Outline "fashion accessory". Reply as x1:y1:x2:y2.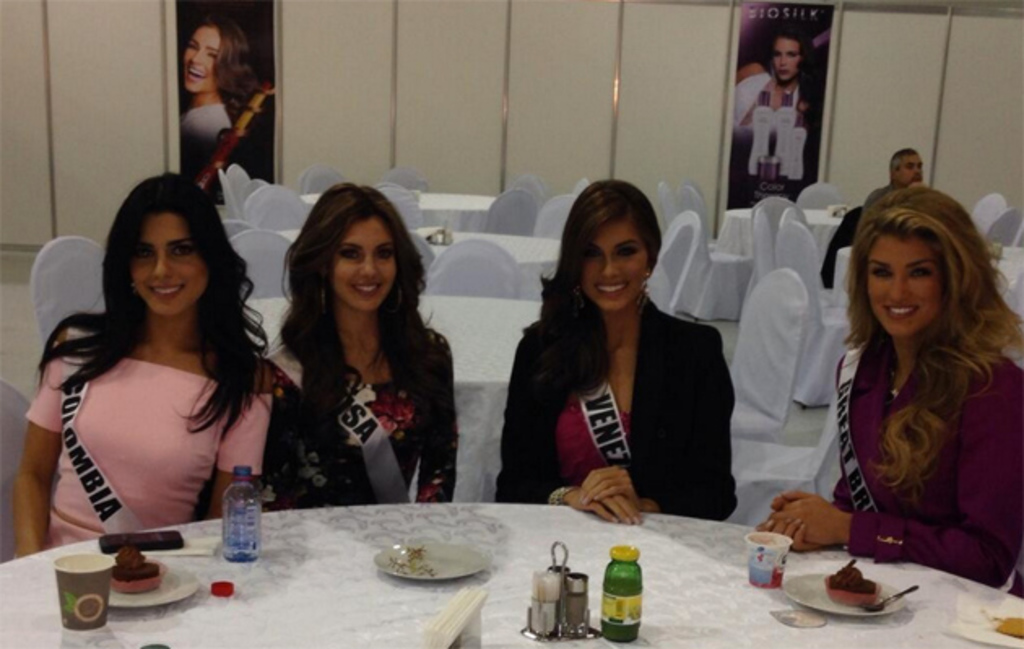
575:286:588:312.
